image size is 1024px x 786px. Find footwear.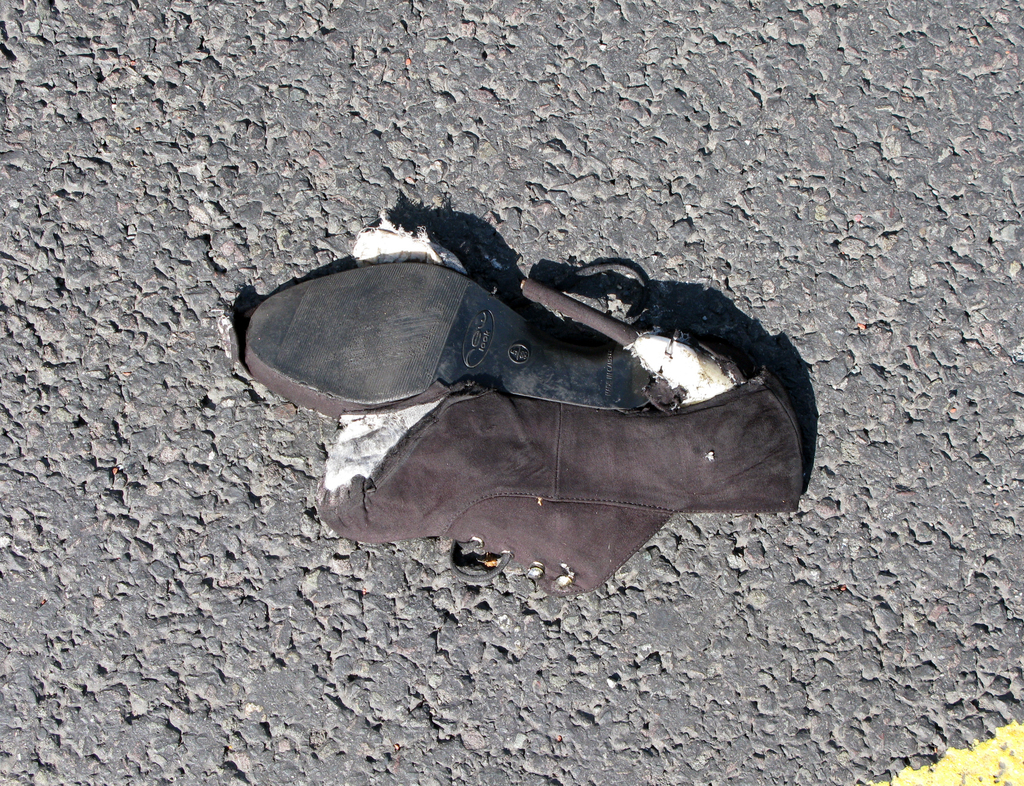
(237, 215, 821, 566).
